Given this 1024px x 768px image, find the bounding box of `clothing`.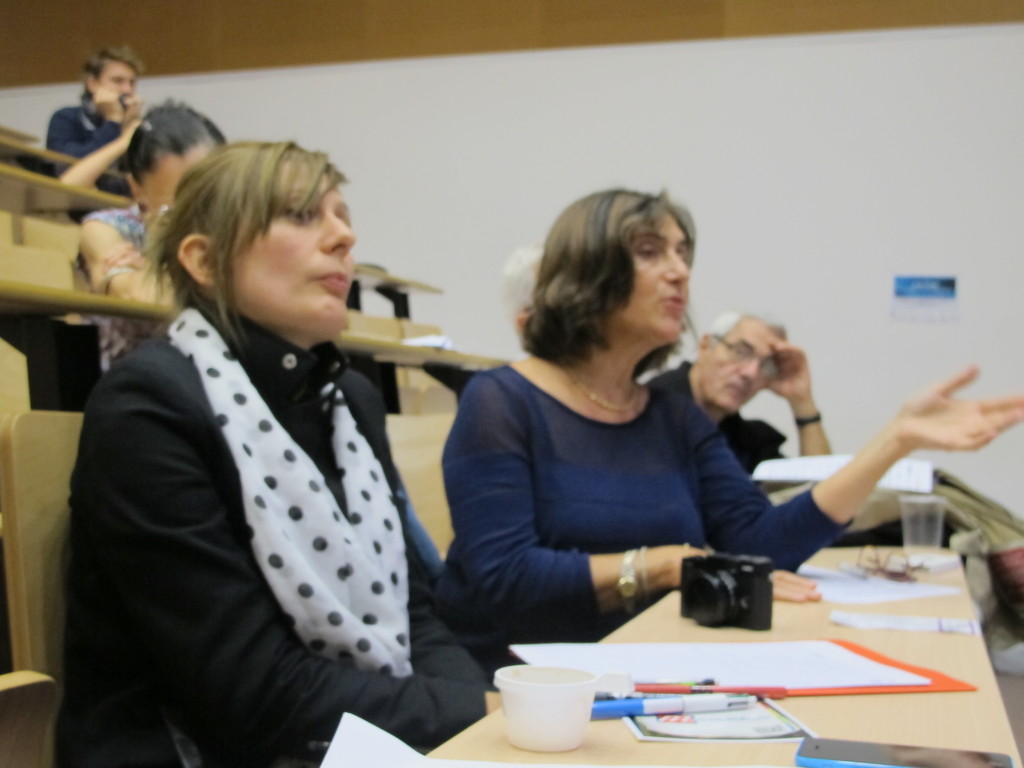
[left=637, top=355, right=789, bottom=481].
